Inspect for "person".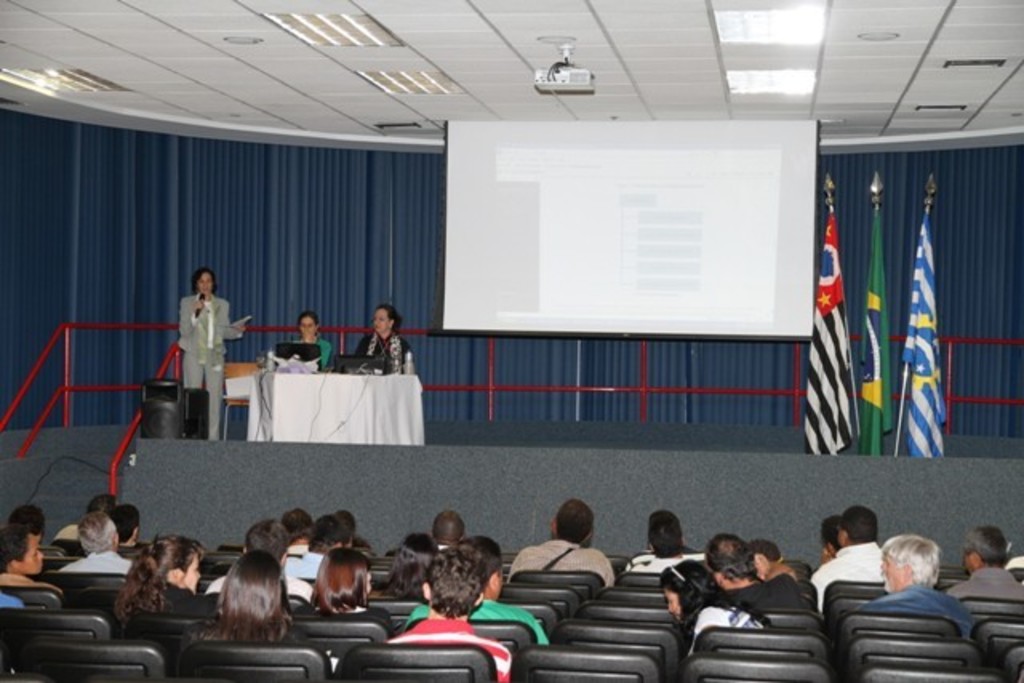
Inspection: {"x1": 946, "y1": 526, "x2": 1022, "y2": 608}.
